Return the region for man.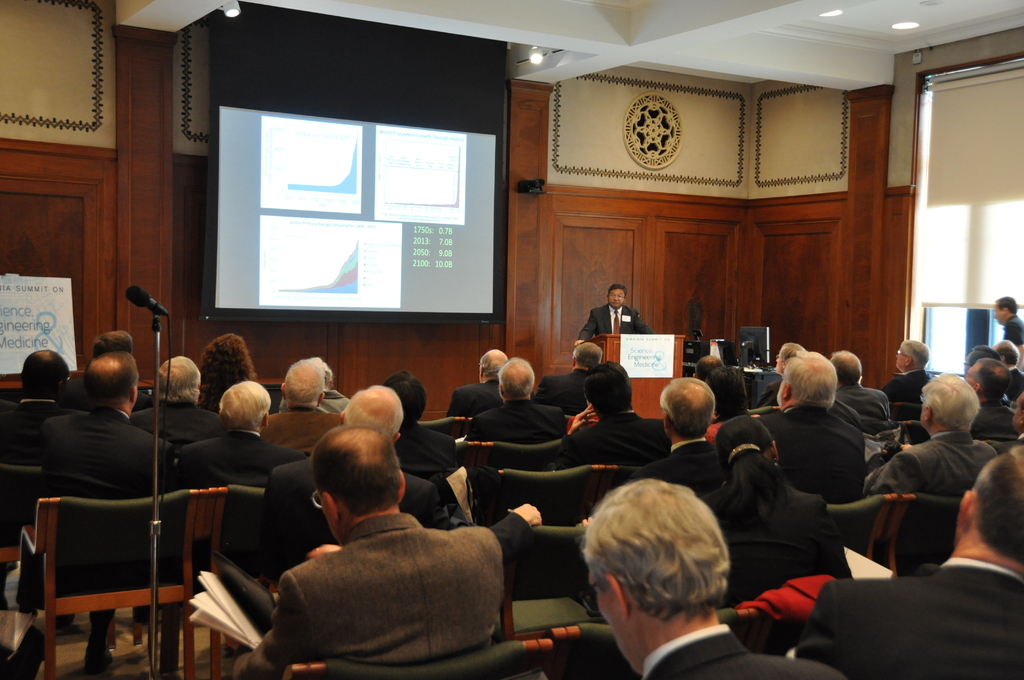
[0,353,175,663].
